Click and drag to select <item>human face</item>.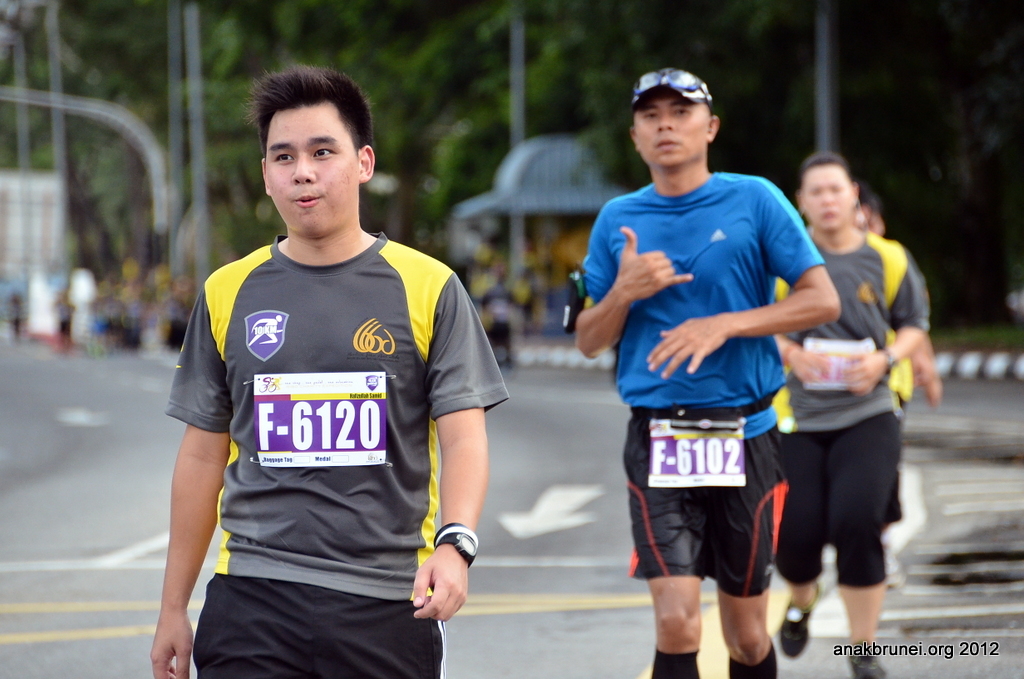
Selection: left=262, top=105, right=360, bottom=231.
